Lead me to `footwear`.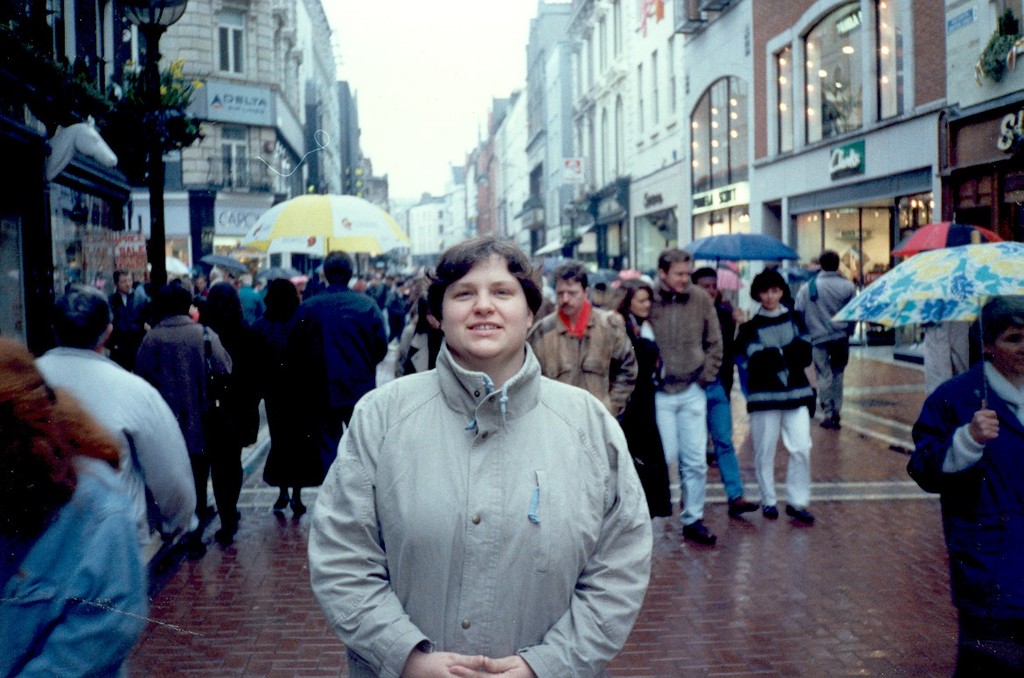
Lead to 685:519:718:547.
